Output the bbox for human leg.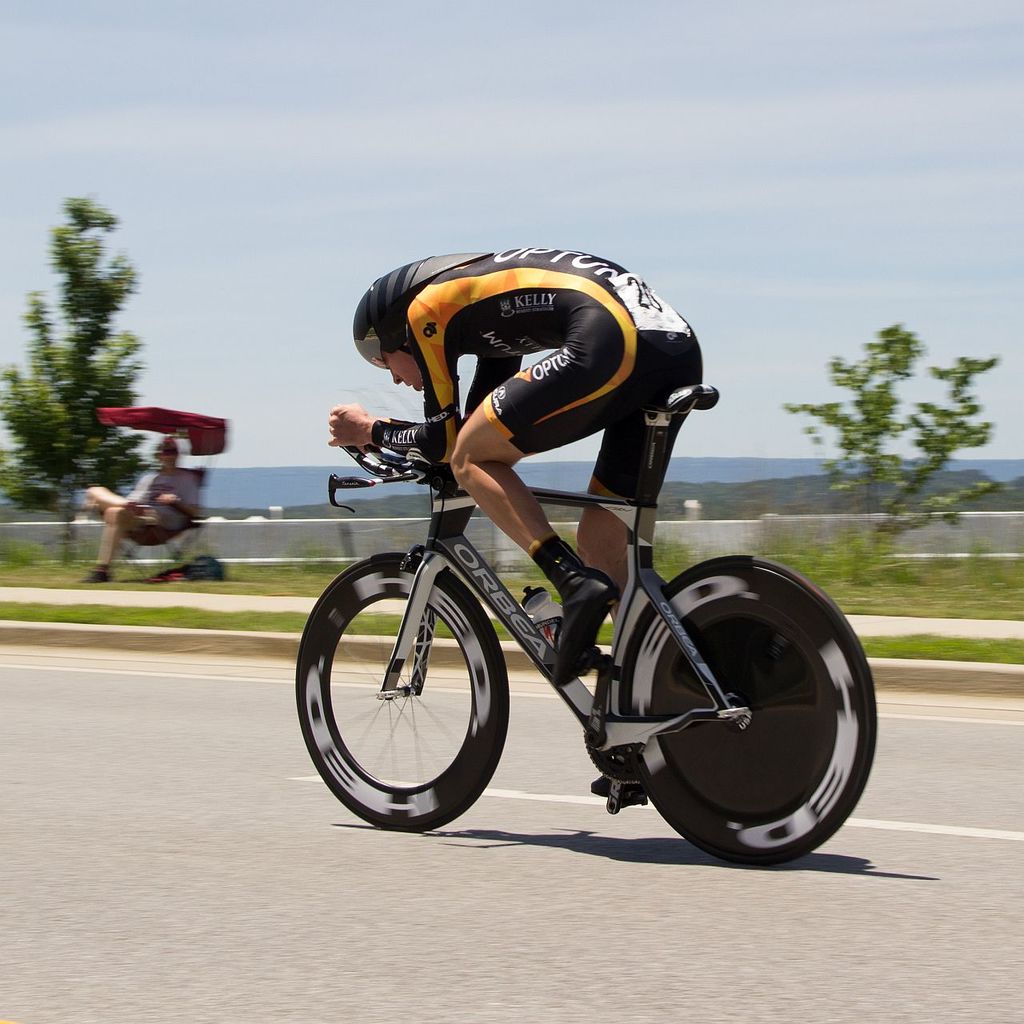
crop(582, 401, 692, 602).
